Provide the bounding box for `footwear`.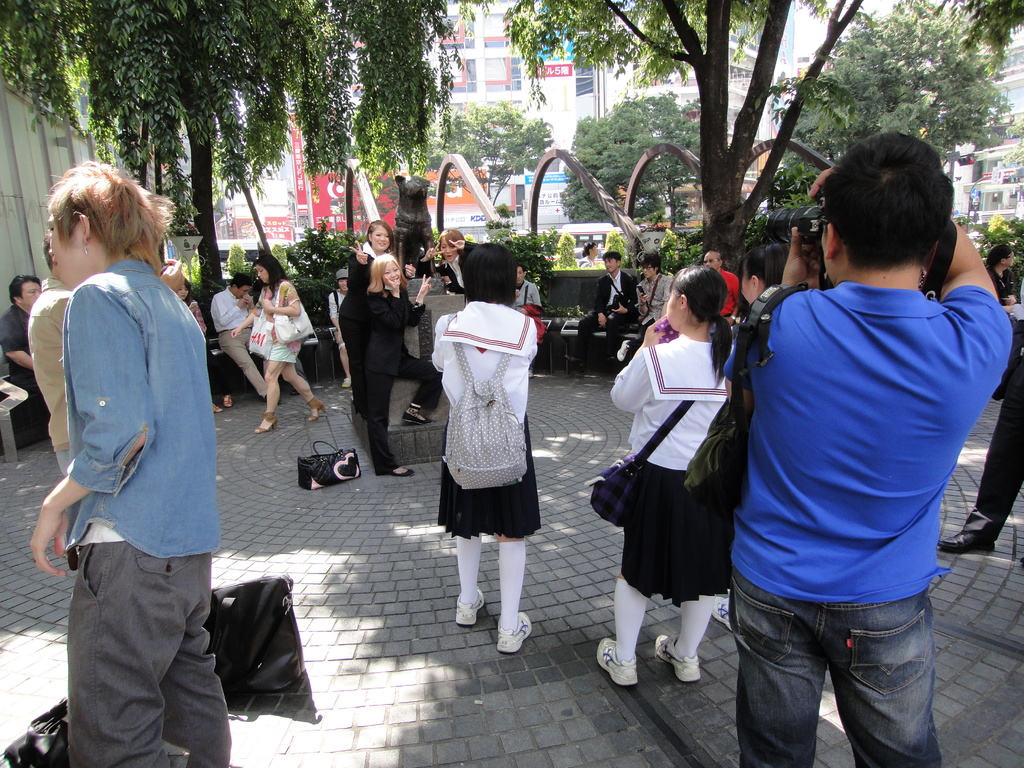
{"left": 497, "top": 610, "right": 533, "bottom": 654}.
